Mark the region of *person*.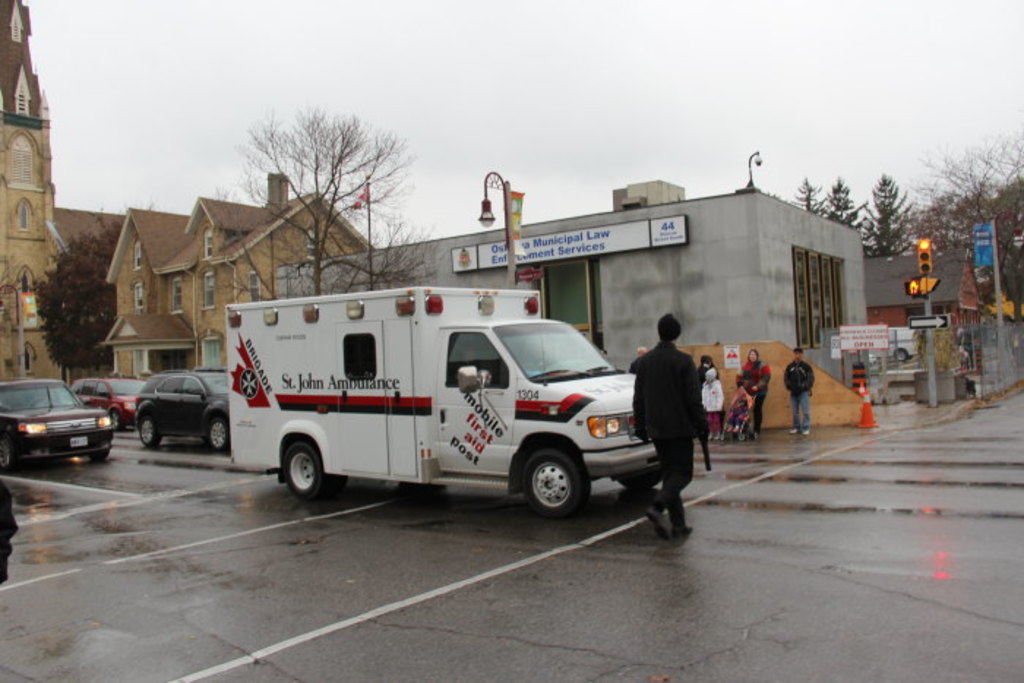
Region: 734:347:772:430.
